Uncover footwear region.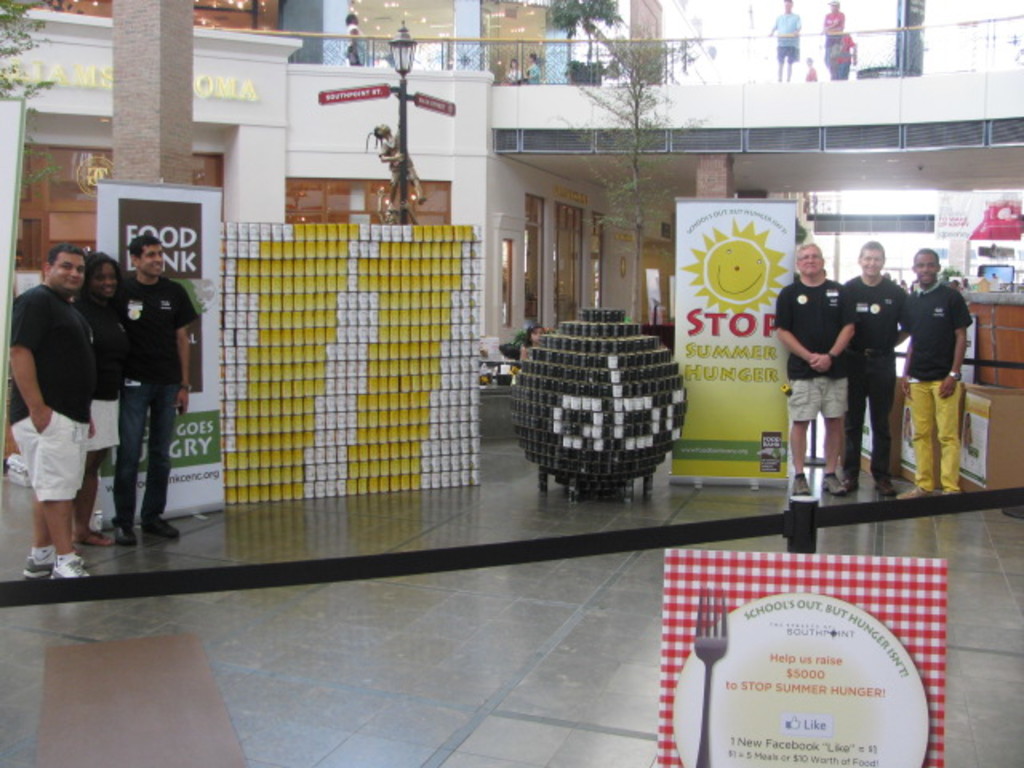
Uncovered: [872,475,898,506].
